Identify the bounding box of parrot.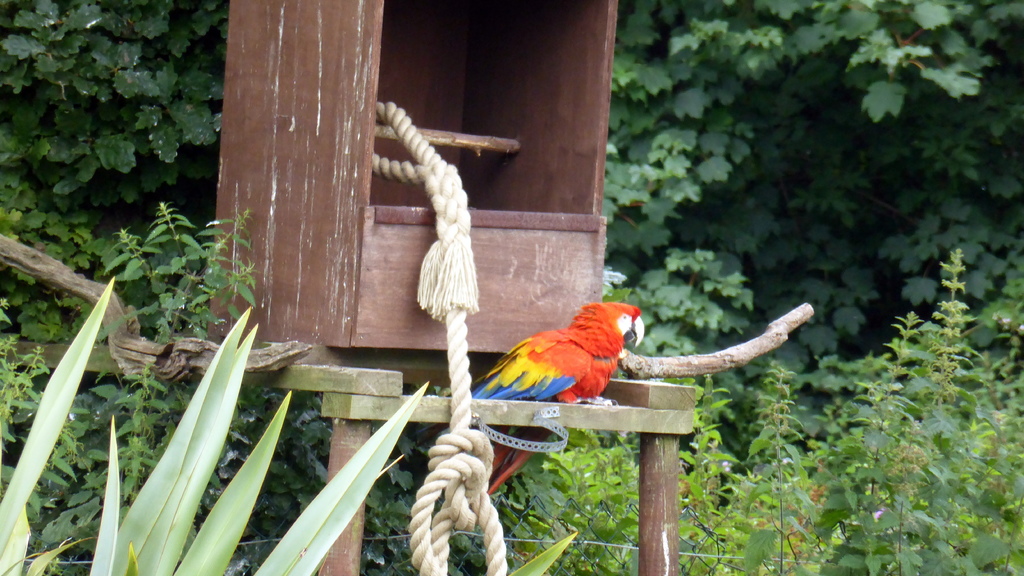
detection(412, 298, 644, 491).
